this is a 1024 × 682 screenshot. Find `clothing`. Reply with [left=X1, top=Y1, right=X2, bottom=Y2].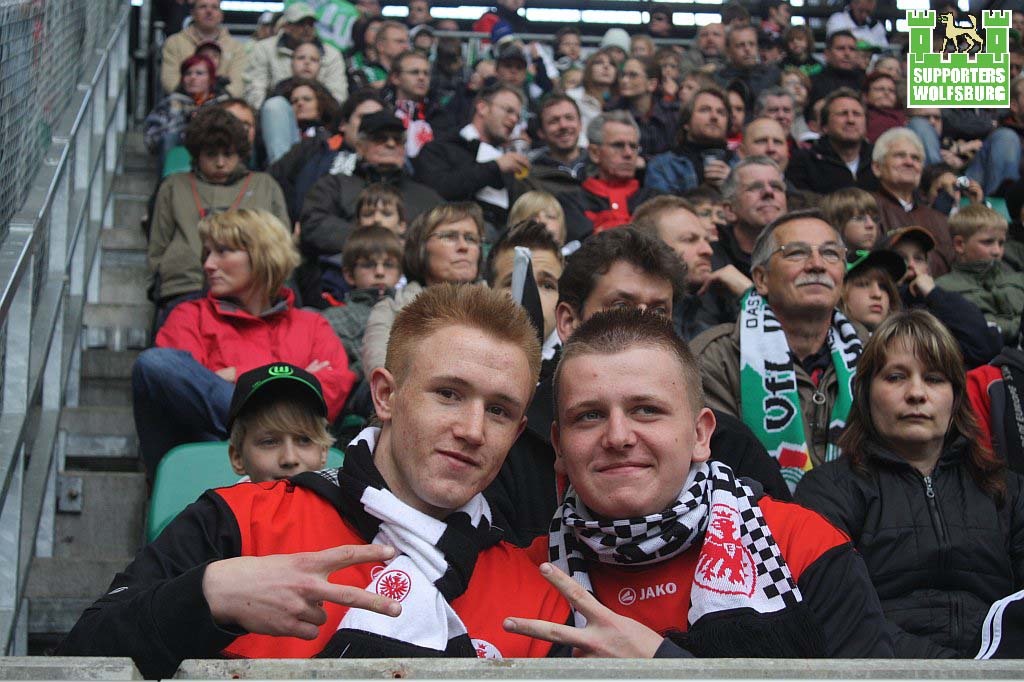
[left=310, top=172, right=447, bottom=294].
